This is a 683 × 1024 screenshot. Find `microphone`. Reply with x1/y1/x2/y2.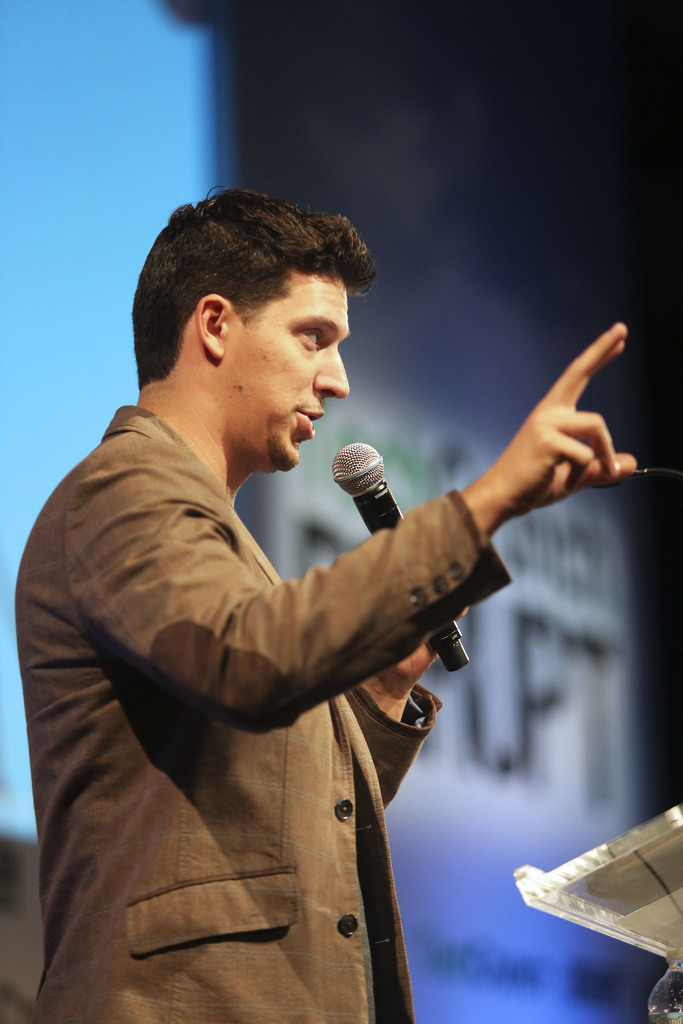
333/439/470/674.
